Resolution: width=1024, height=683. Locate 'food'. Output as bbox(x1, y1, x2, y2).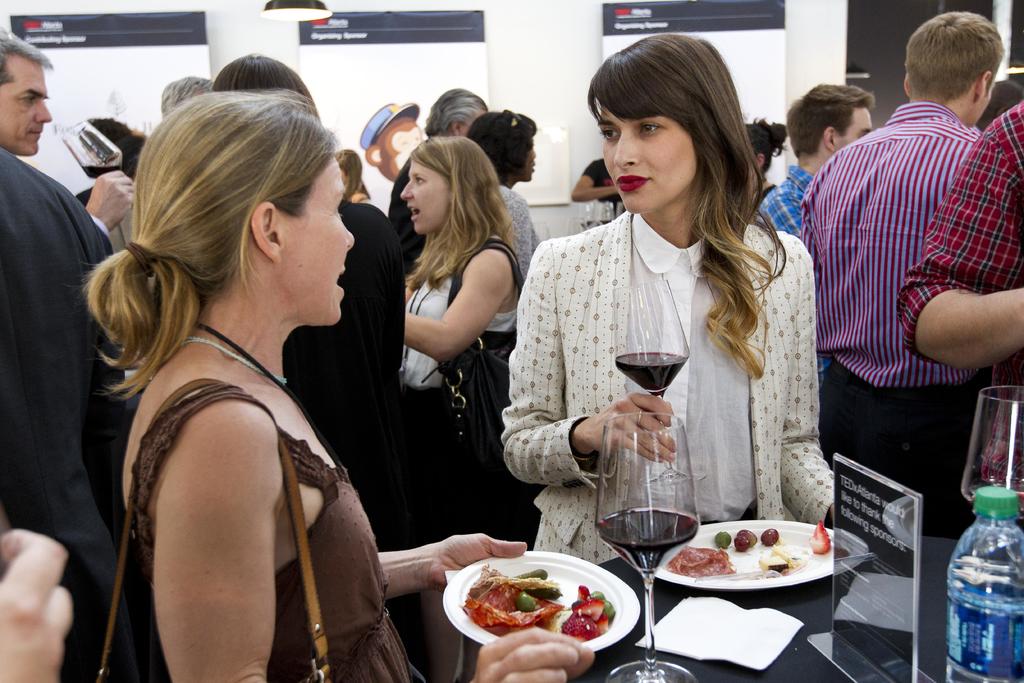
bbox(712, 529, 732, 550).
